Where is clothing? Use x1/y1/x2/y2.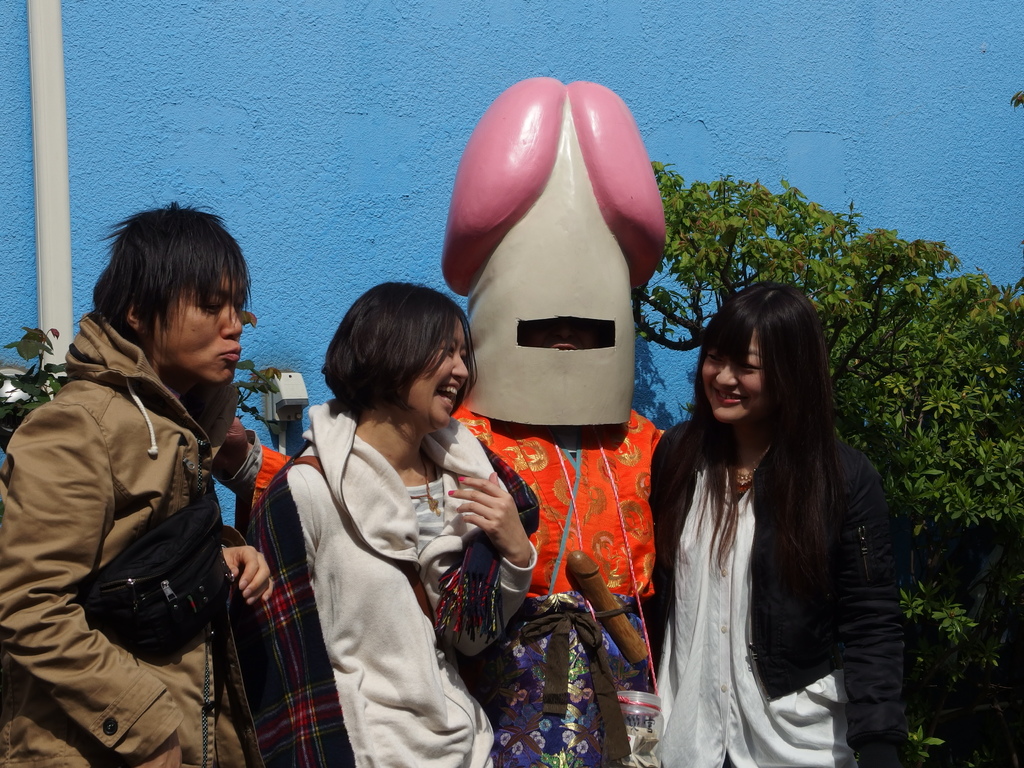
0/309/264/767.
